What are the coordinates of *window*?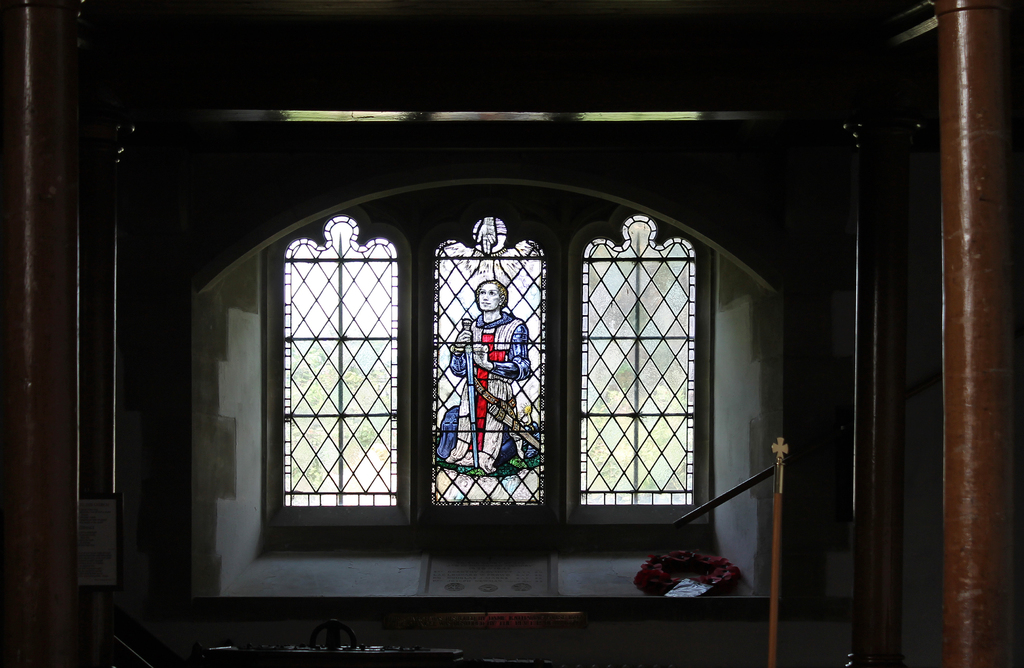
564 213 701 517.
